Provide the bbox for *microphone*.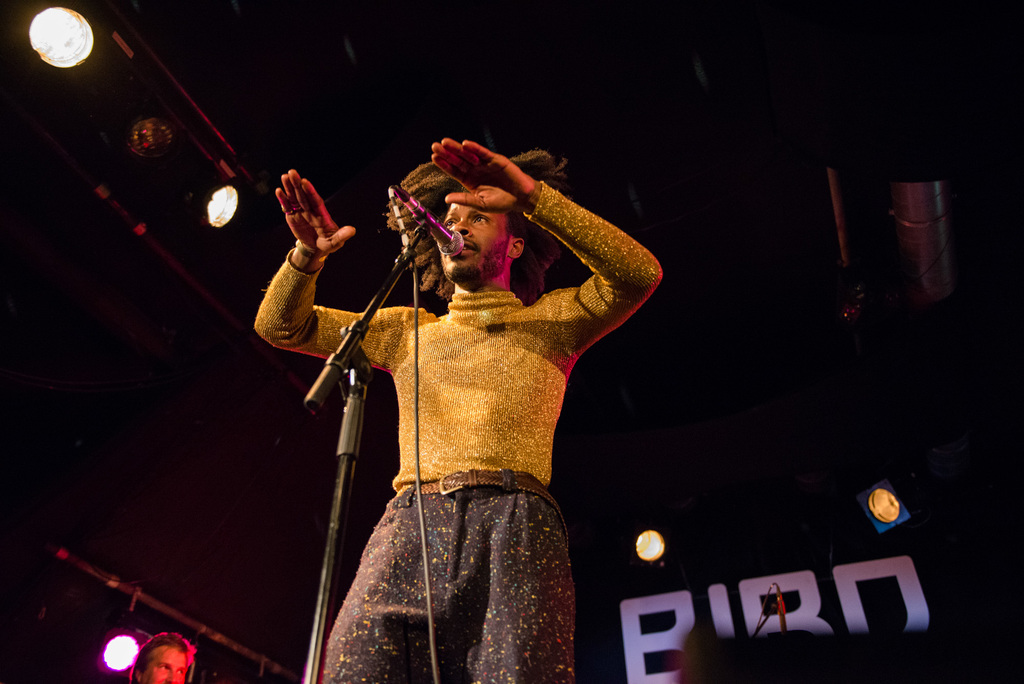
[406,196,466,253].
